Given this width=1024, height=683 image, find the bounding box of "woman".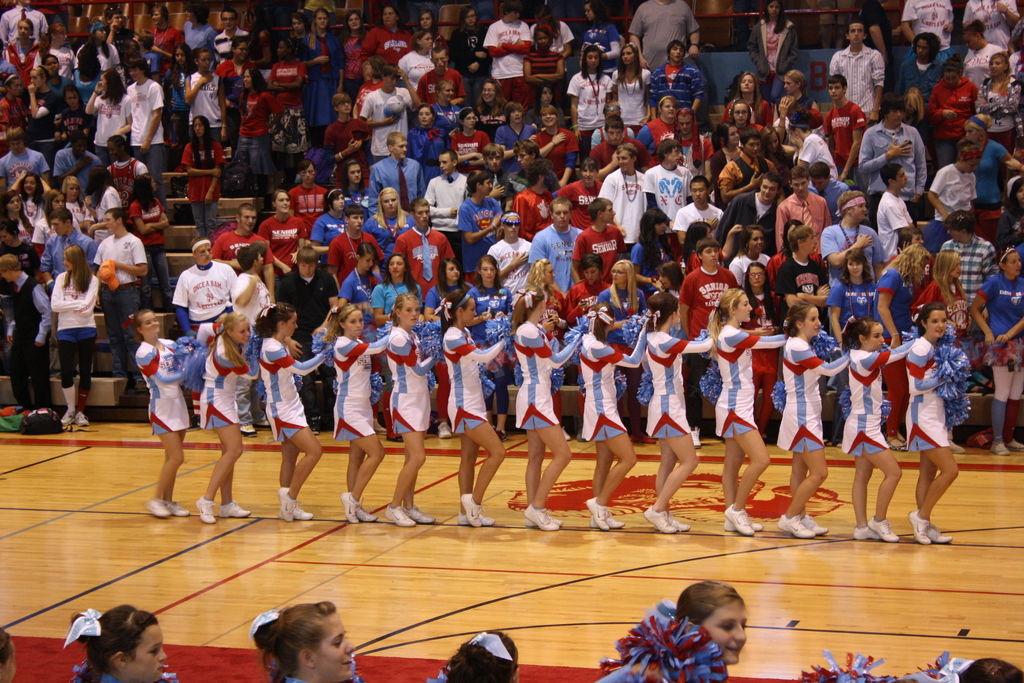
612,40,657,133.
